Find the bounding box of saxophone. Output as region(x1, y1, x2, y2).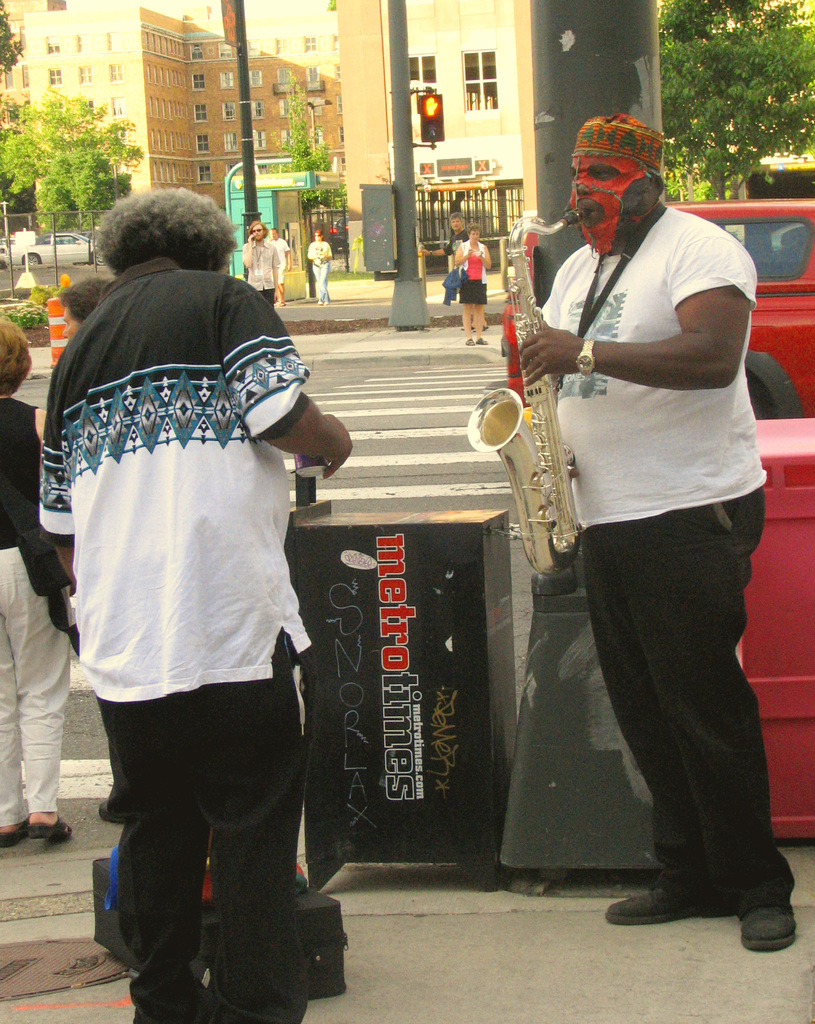
region(463, 209, 586, 578).
